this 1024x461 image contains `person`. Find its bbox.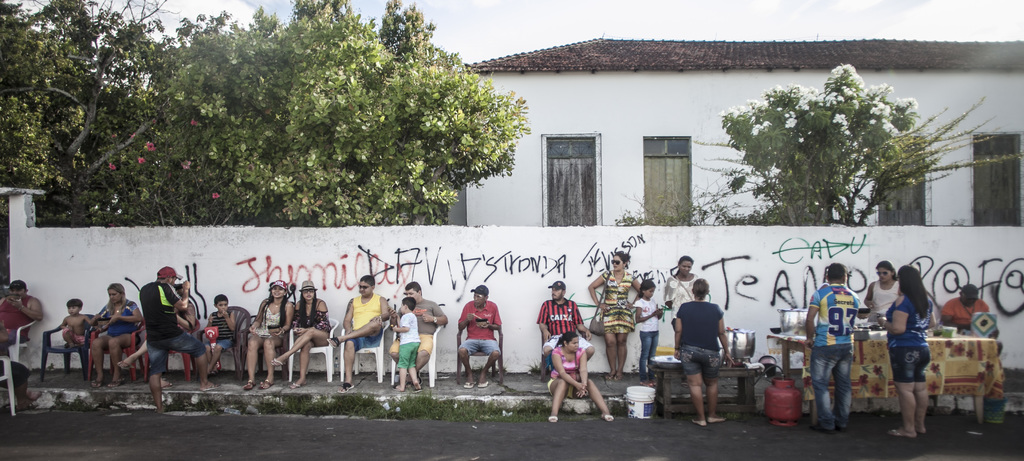
BBox(794, 266, 854, 433).
